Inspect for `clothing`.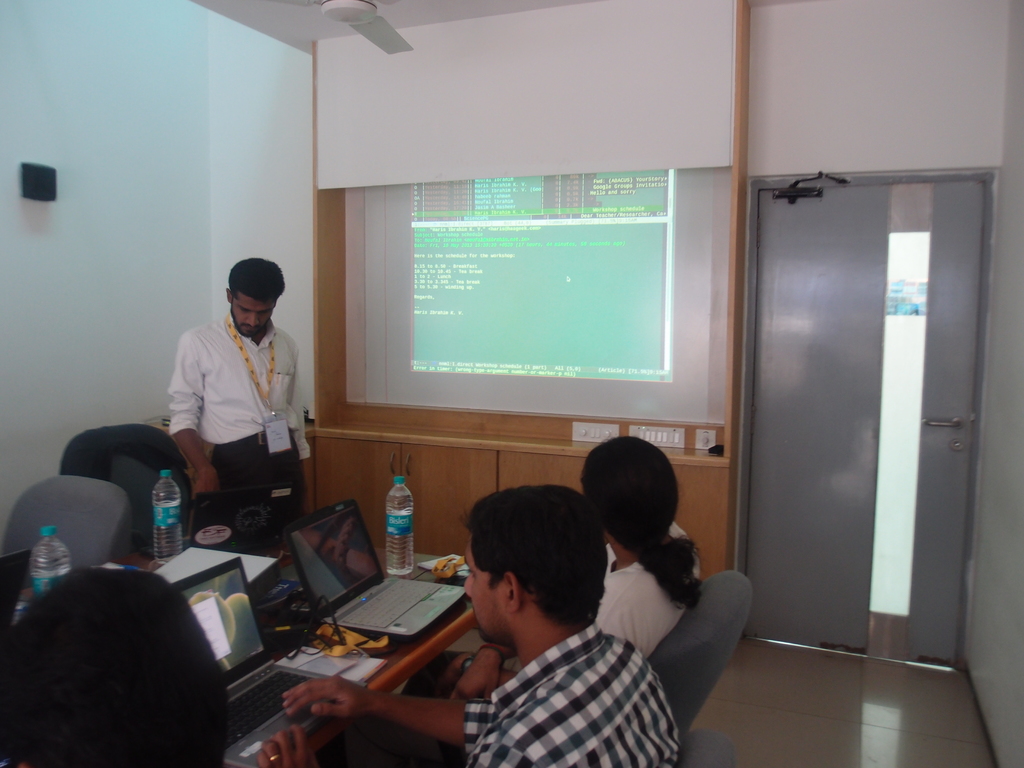
Inspection: <region>460, 623, 678, 767</region>.
